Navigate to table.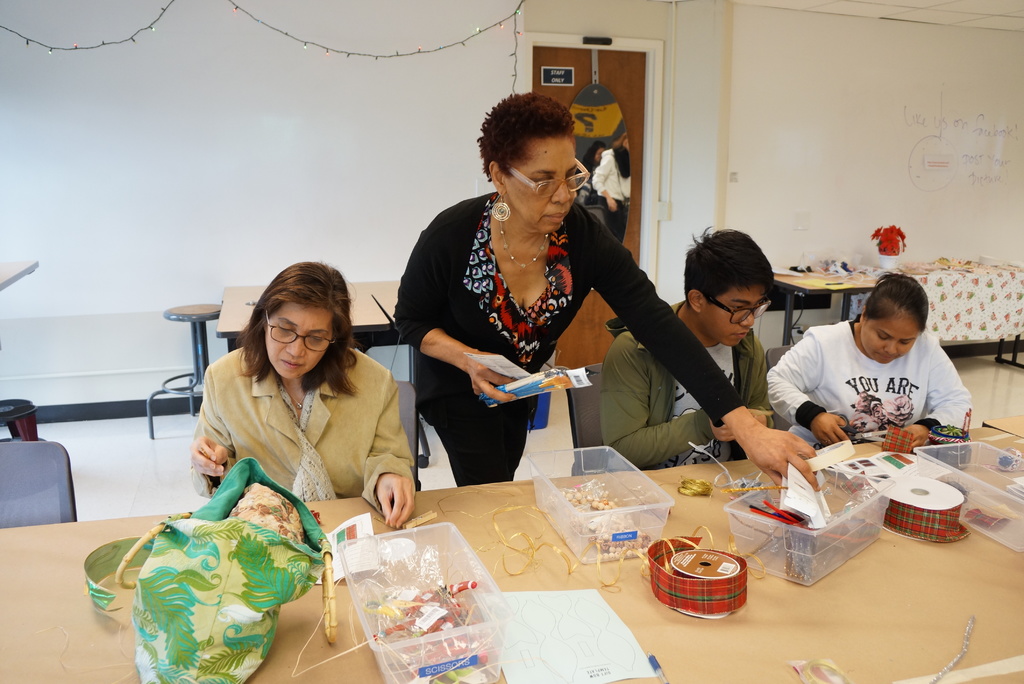
Navigation target: locate(216, 291, 387, 352).
